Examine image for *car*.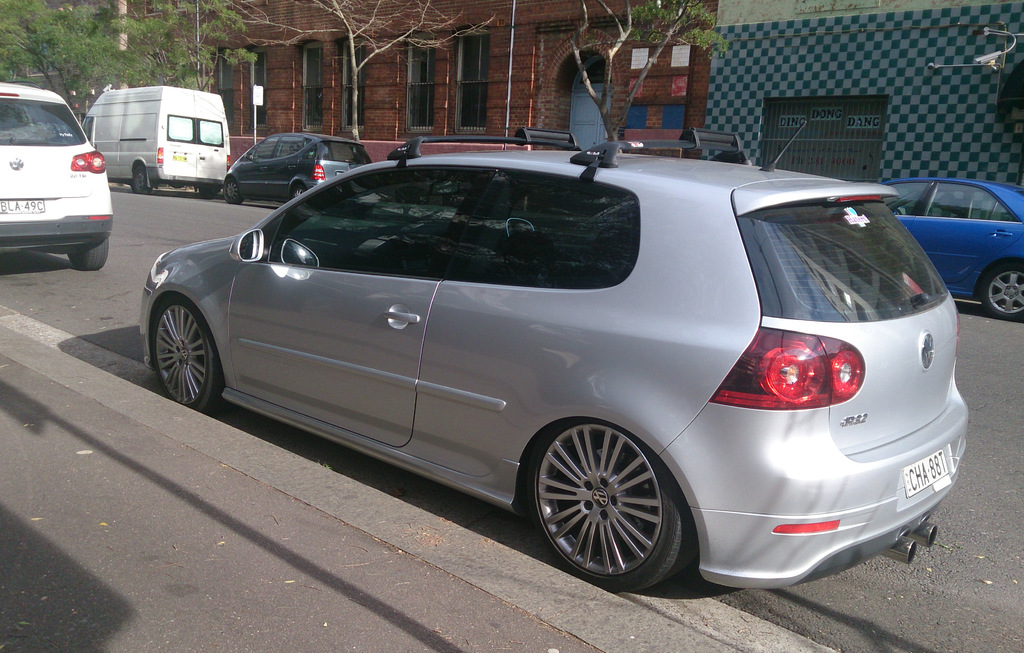
Examination result: [888,176,1023,323].
